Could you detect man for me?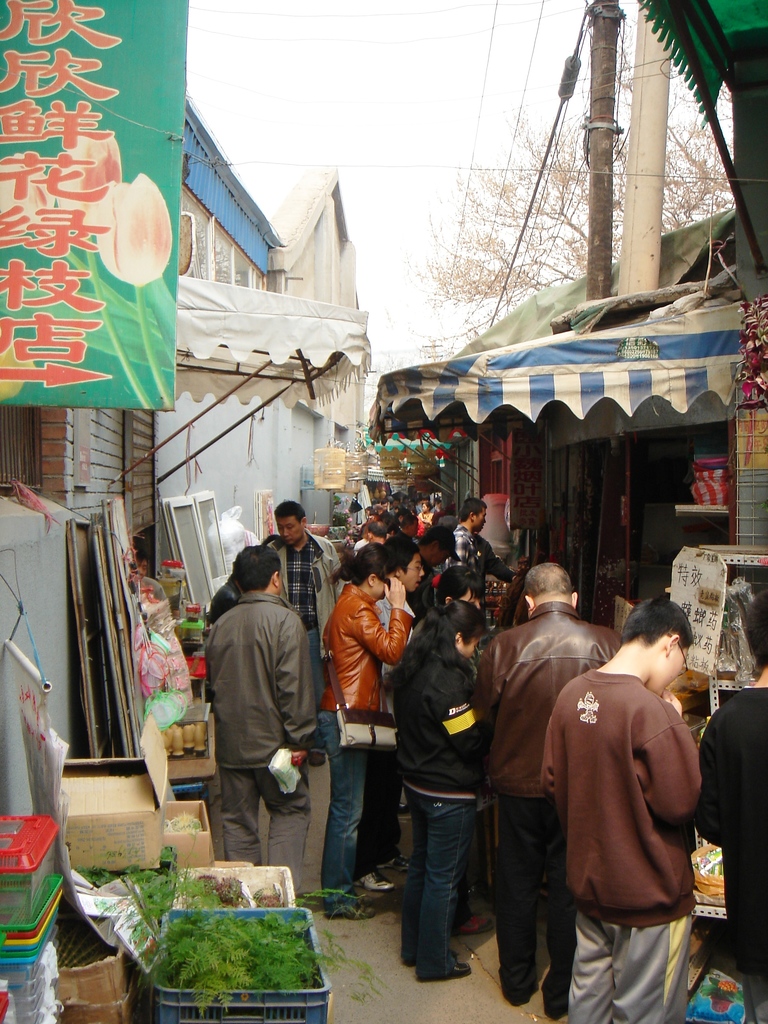
Detection result: x1=692, y1=591, x2=767, y2=1023.
